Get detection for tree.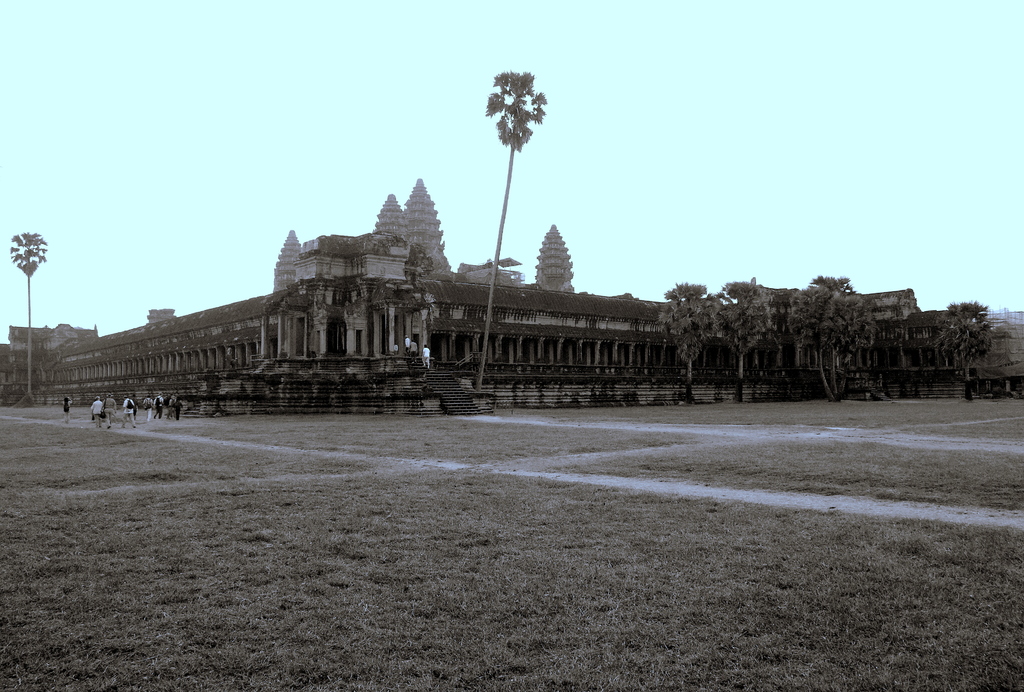
Detection: BBox(925, 296, 986, 399).
